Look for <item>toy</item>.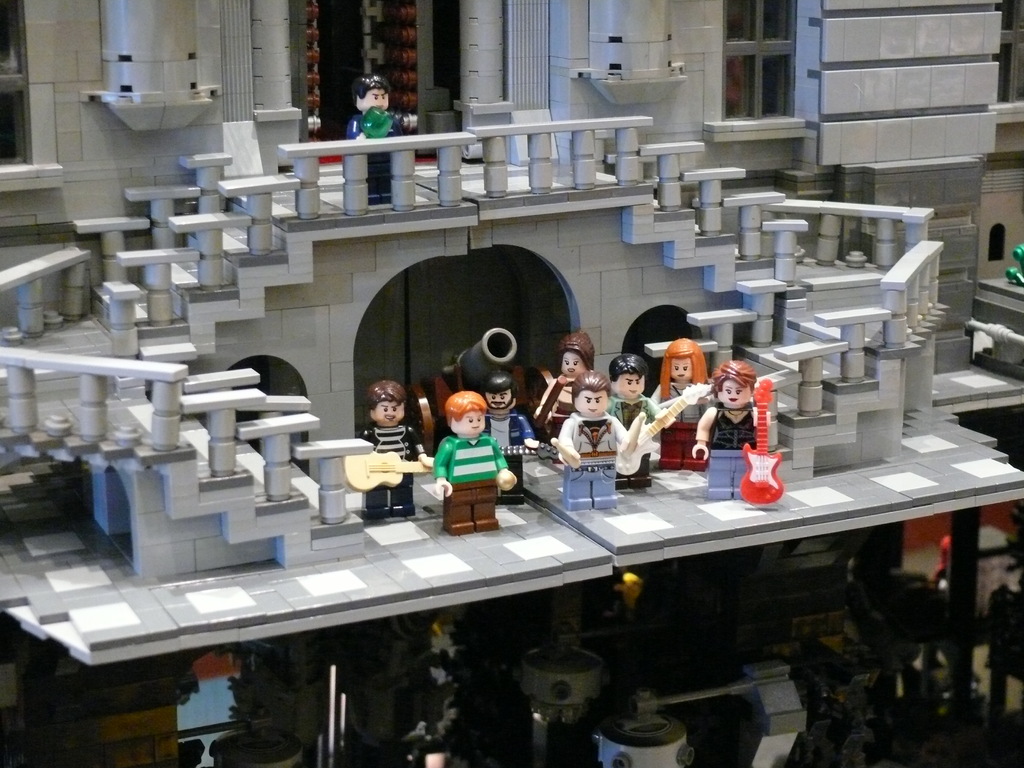
Found: bbox=[1002, 241, 1023, 285].
